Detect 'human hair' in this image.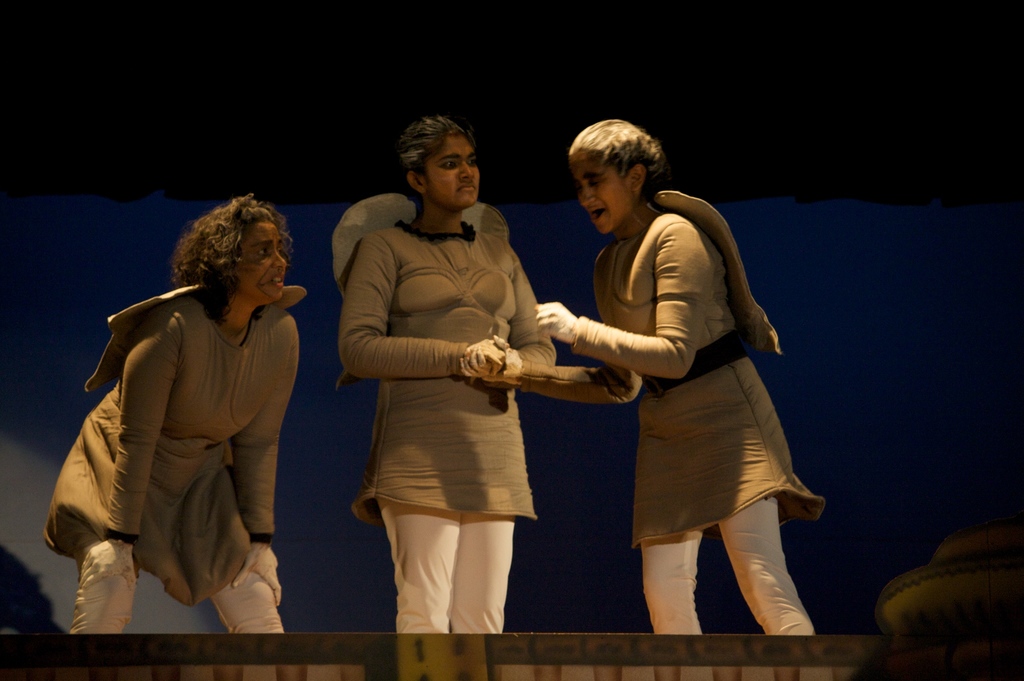
Detection: [x1=567, y1=118, x2=675, y2=217].
